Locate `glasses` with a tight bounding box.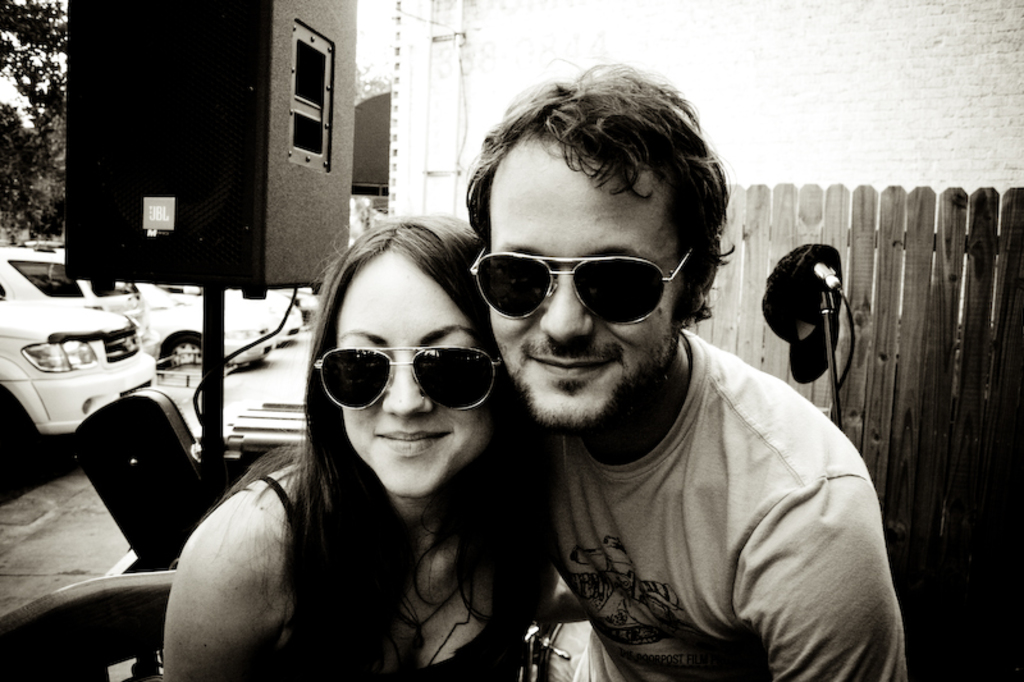
BBox(308, 342, 507, 417).
